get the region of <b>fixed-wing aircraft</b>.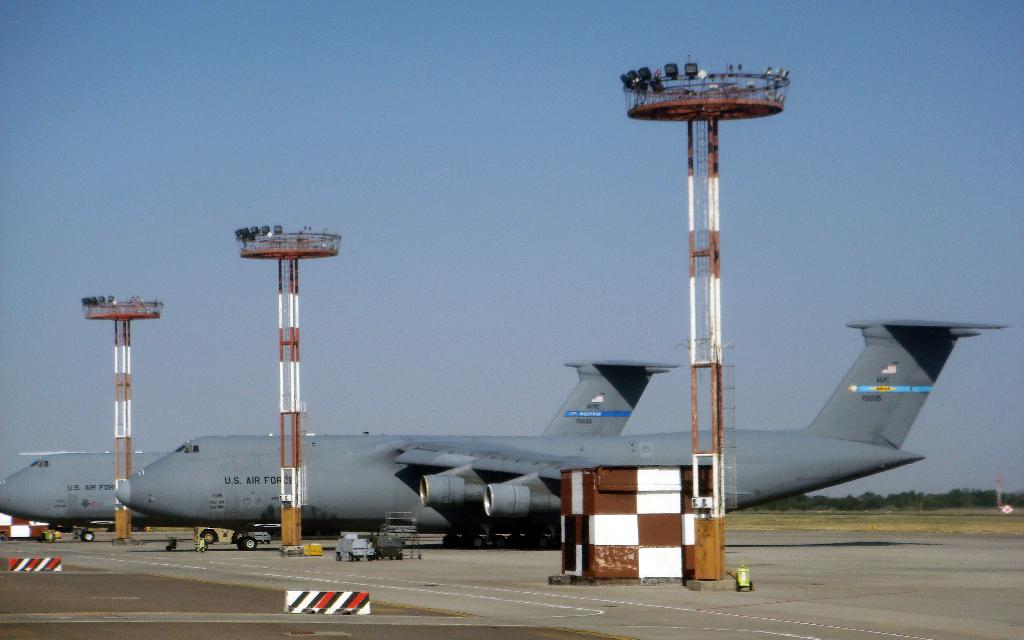
{"left": 0, "top": 360, "right": 675, "bottom": 541}.
